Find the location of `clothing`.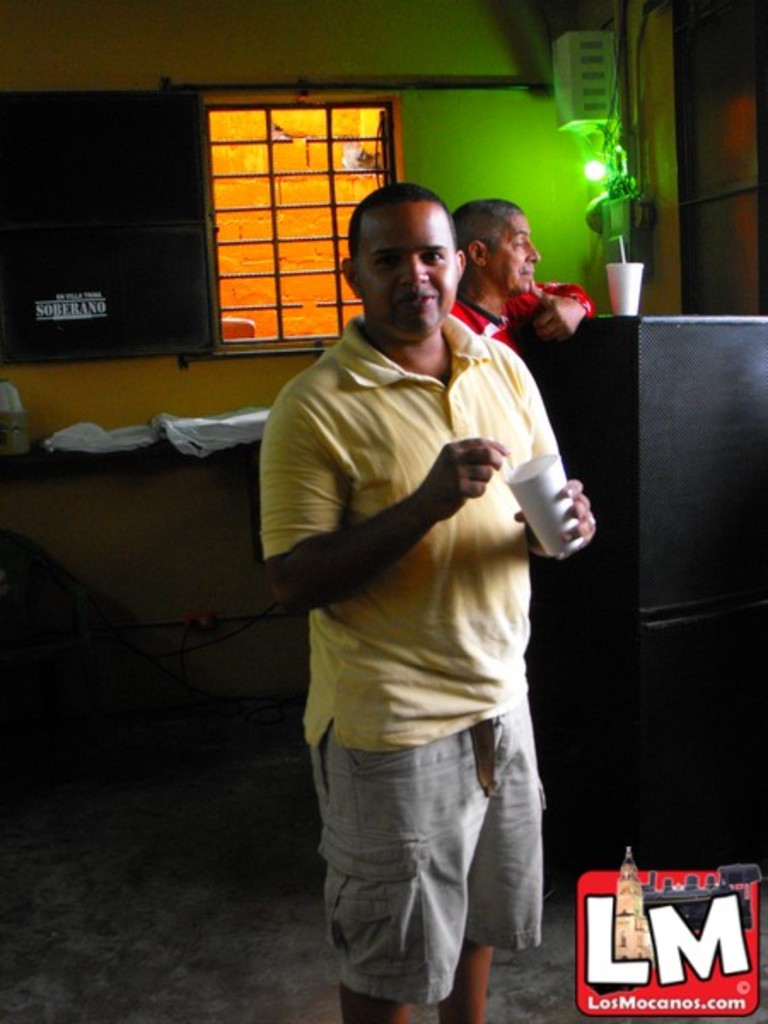
Location: 241, 314, 543, 993.
